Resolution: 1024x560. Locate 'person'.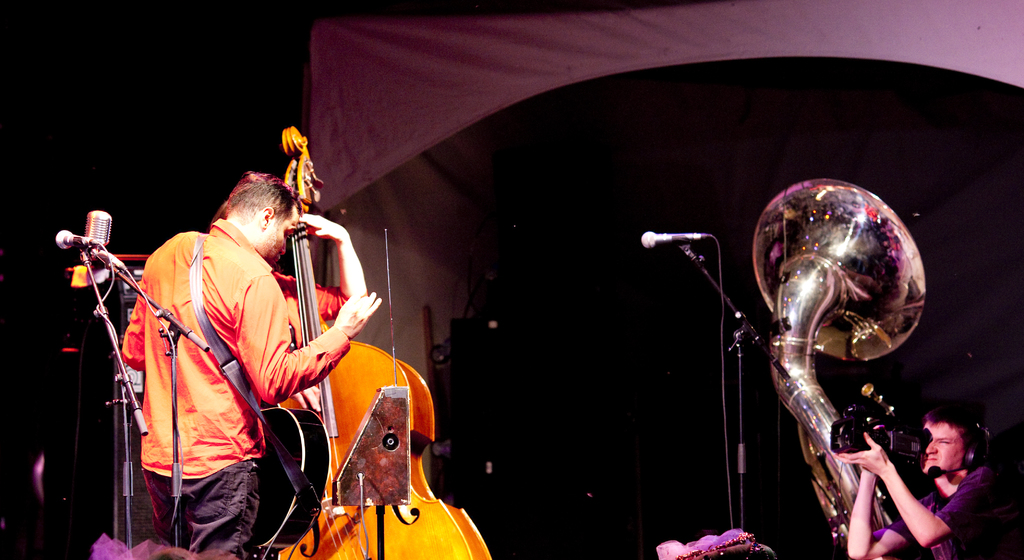
[124, 167, 381, 559].
